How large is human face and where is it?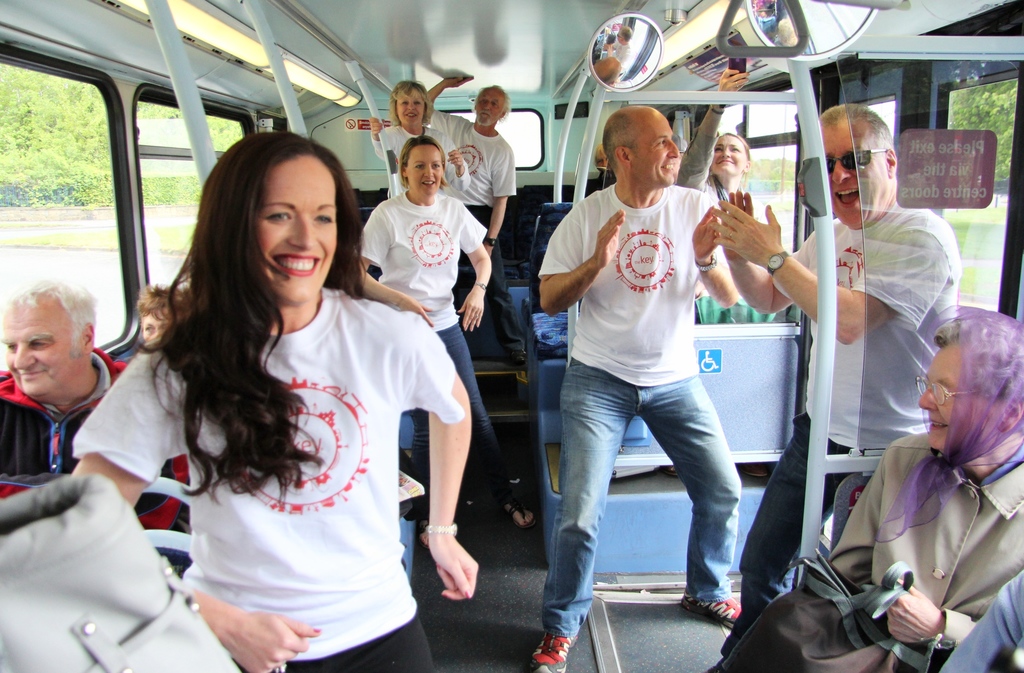
Bounding box: l=920, t=345, r=998, b=452.
